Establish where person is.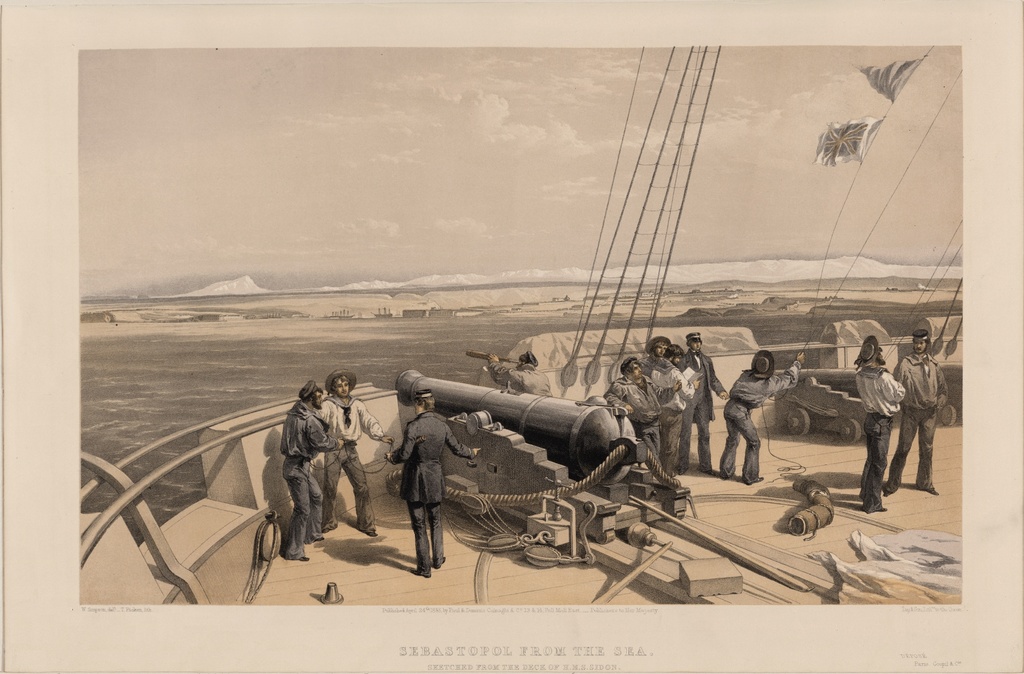
Established at bbox=(316, 370, 385, 530).
